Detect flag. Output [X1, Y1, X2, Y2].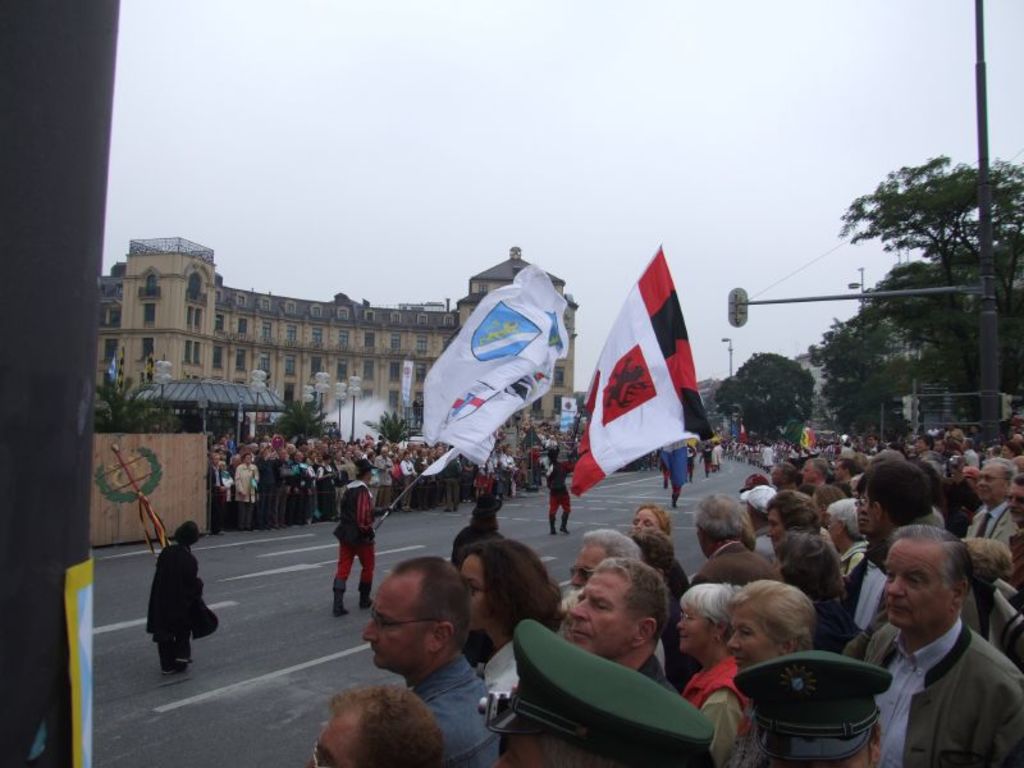
[416, 259, 575, 472].
